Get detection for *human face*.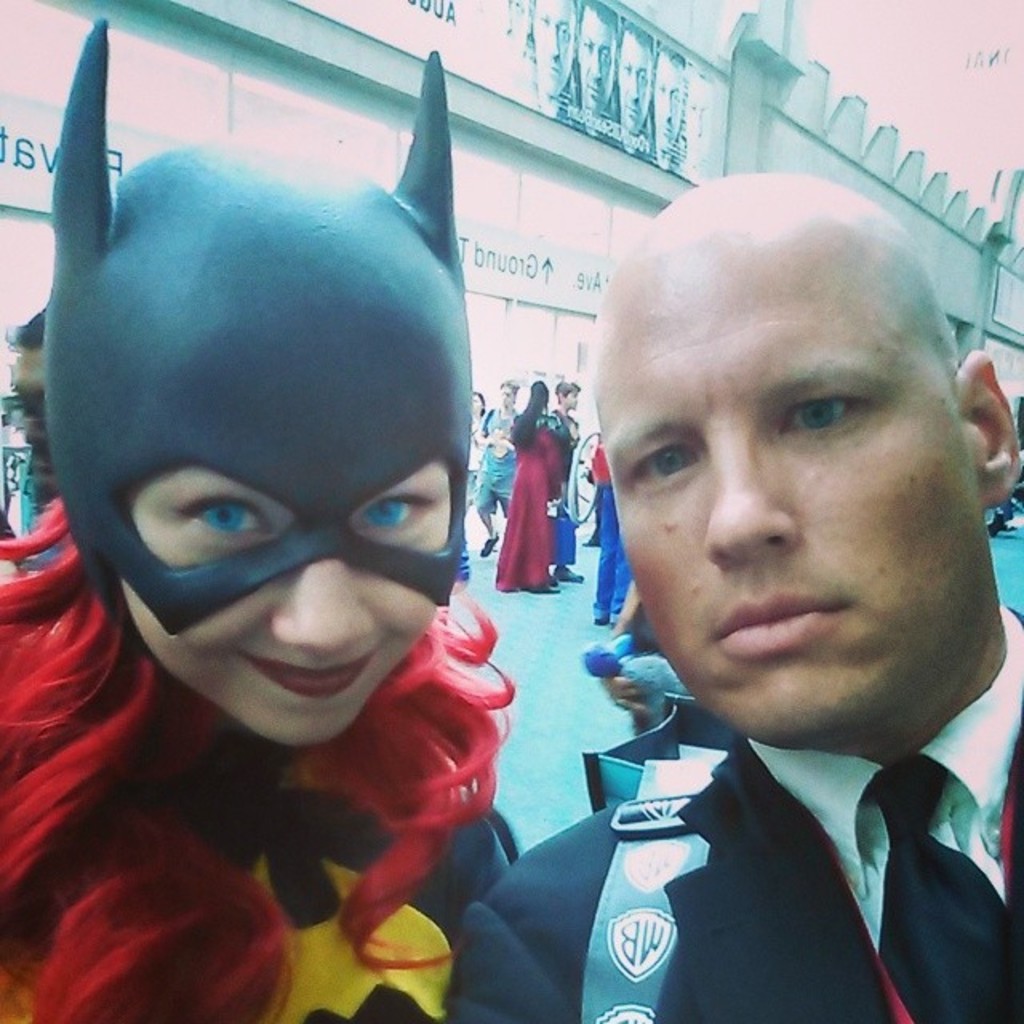
Detection: {"left": 11, "top": 349, "right": 58, "bottom": 494}.
